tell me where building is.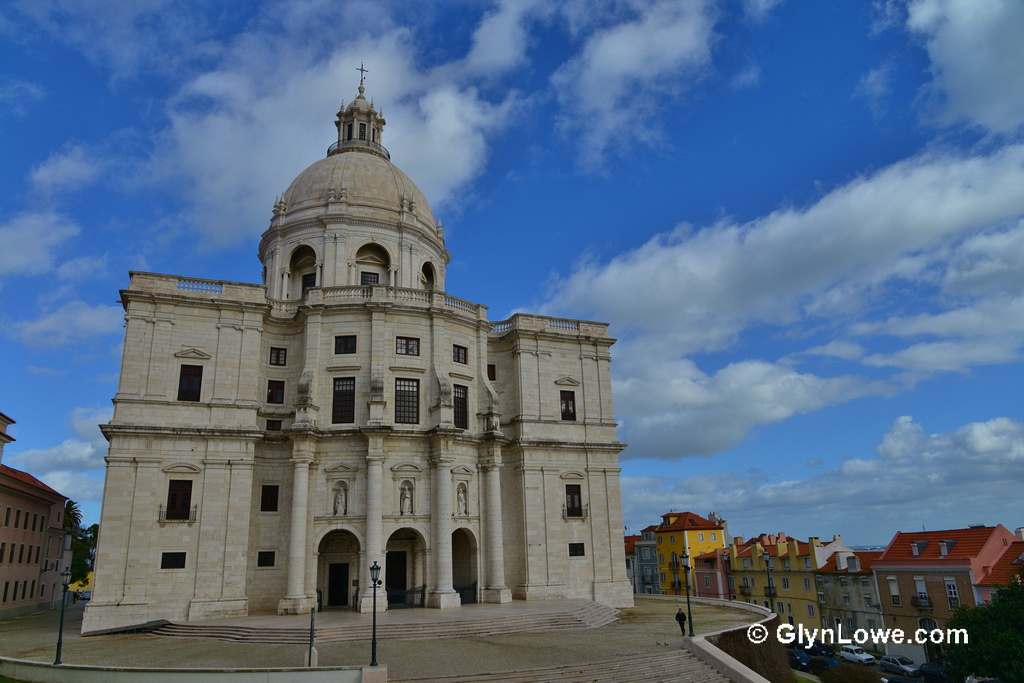
building is at l=77, t=59, r=639, b=634.
